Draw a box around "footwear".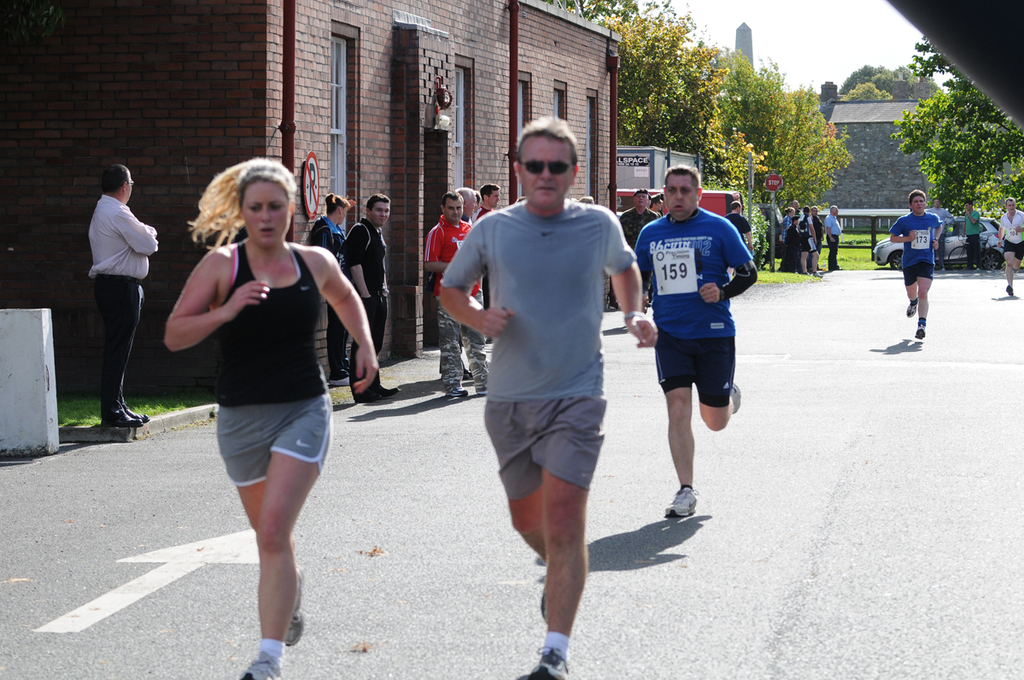
{"left": 525, "top": 644, "right": 571, "bottom": 679}.
